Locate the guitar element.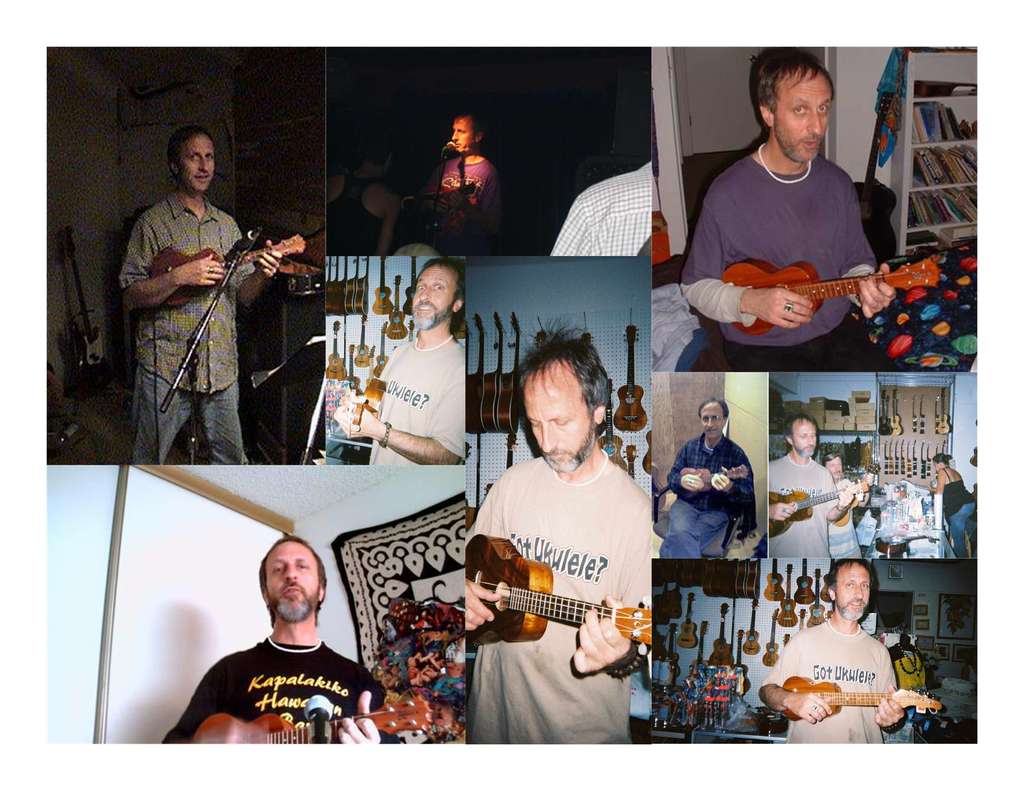
Element bbox: (left=777, top=680, right=940, bottom=721).
